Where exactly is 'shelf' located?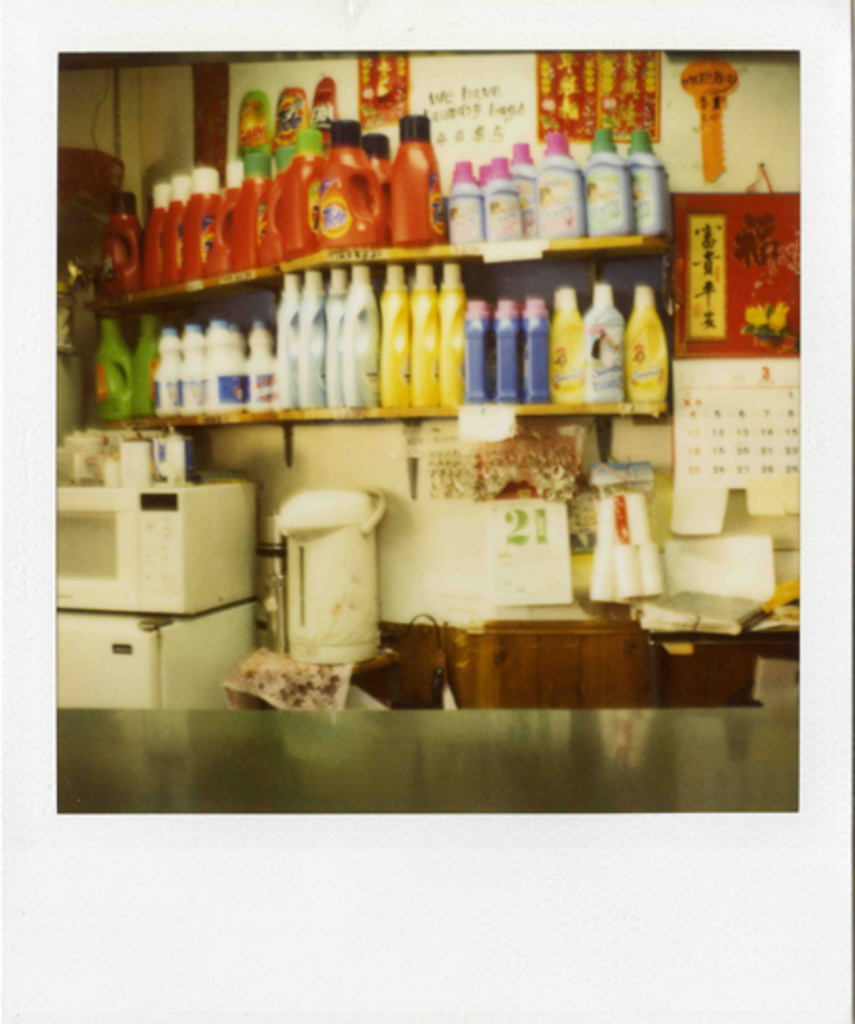
Its bounding box is 48,236,678,412.
